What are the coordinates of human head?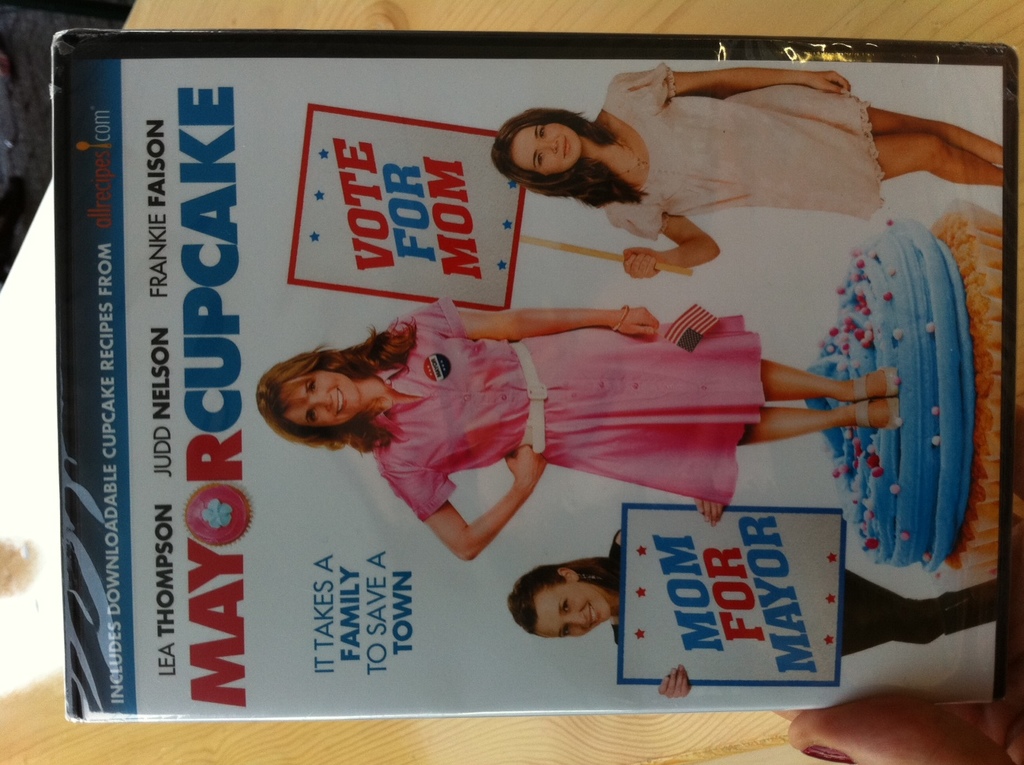
box(508, 564, 616, 642).
